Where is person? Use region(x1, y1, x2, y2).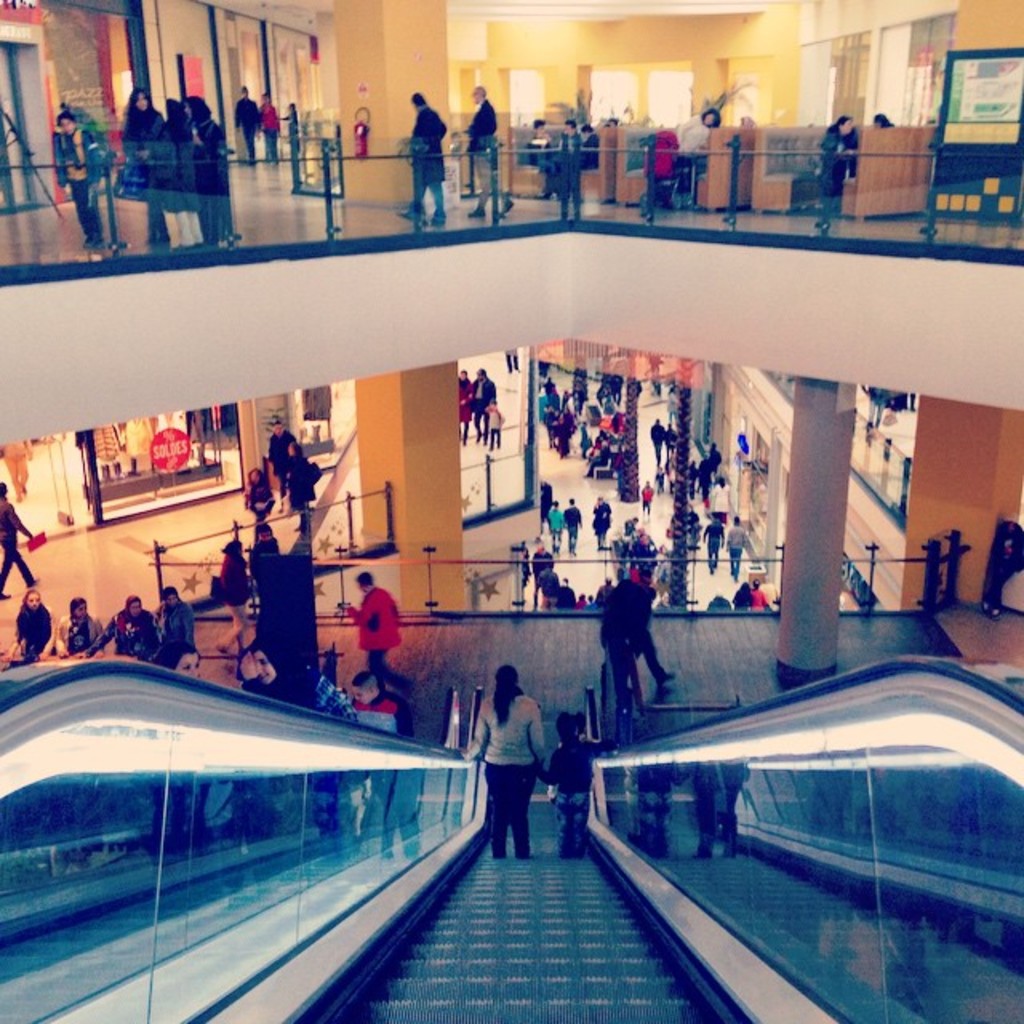
region(238, 91, 248, 160).
